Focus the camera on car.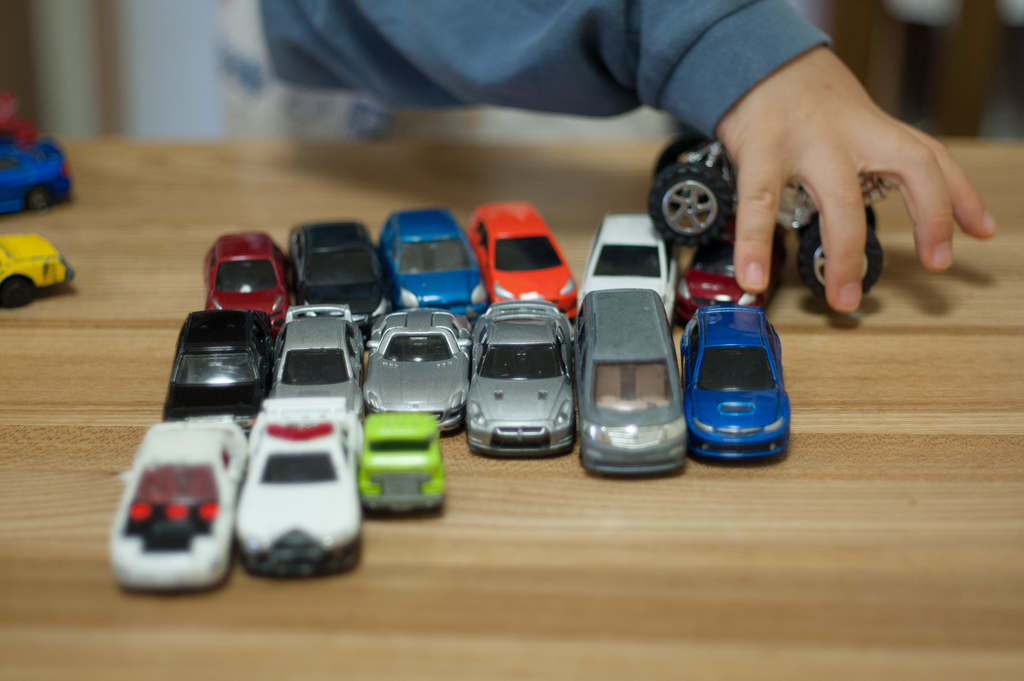
Focus region: (2,92,36,145).
